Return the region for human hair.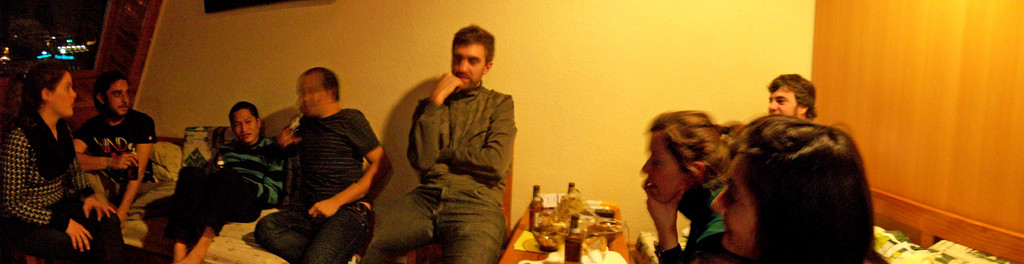
select_region(705, 106, 868, 263).
